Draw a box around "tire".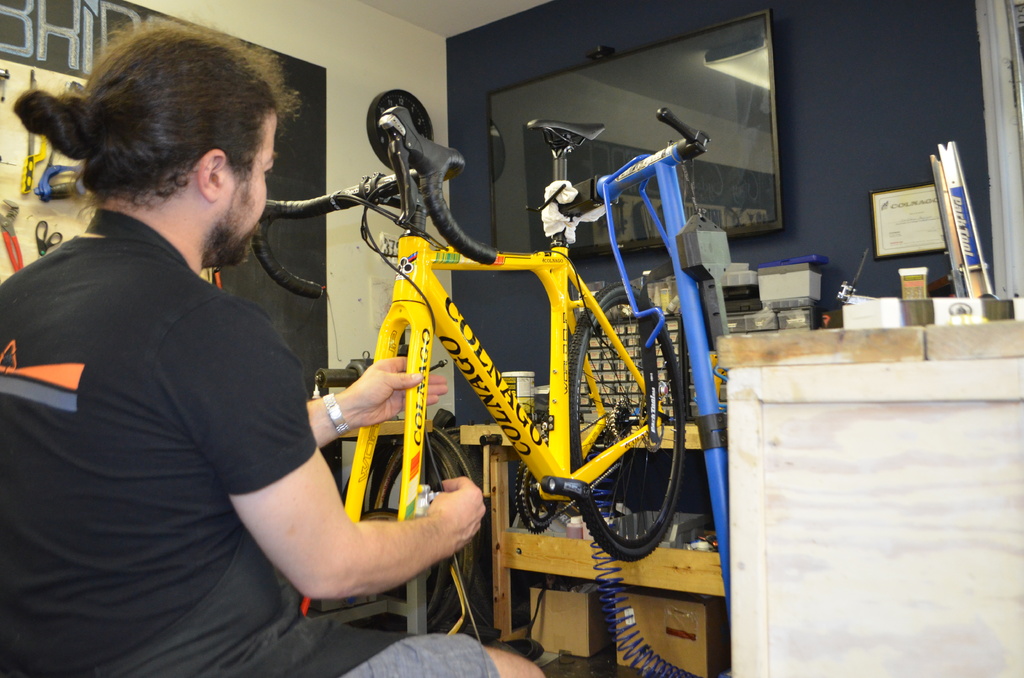
bbox(374, 435, 461, 624).
